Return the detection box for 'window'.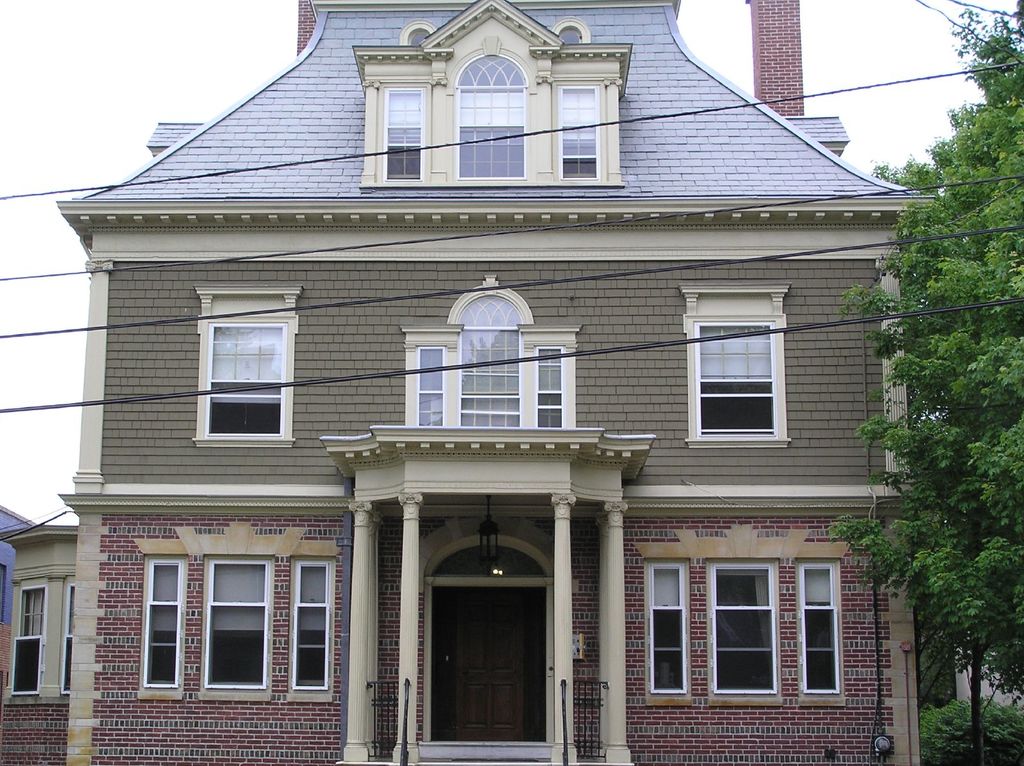
[295, 566, 326, 692].
